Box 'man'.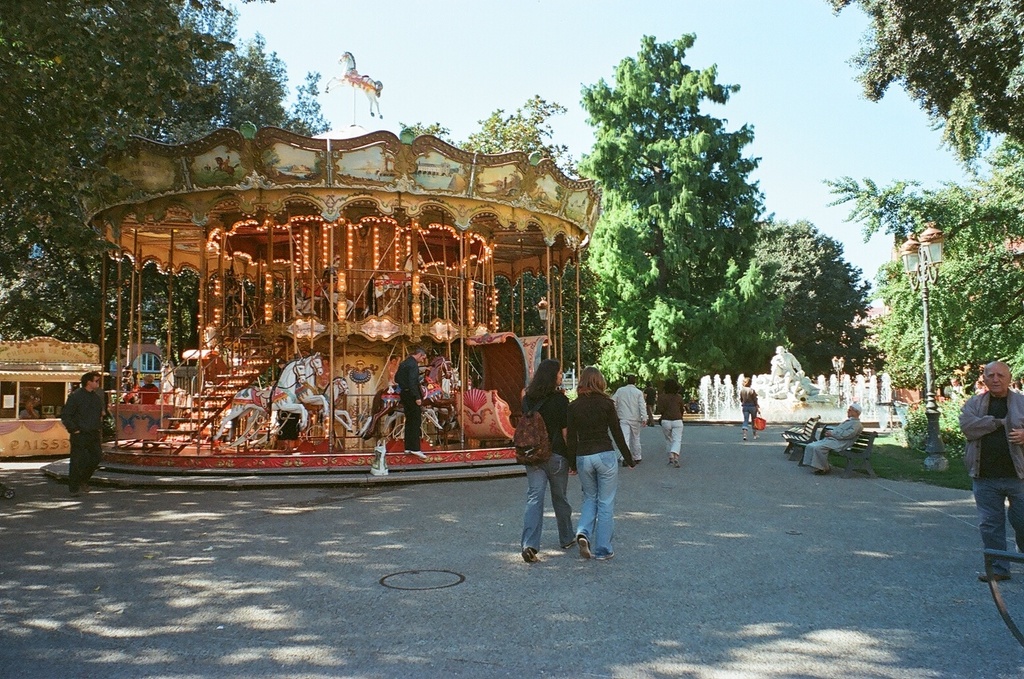
(left=60, top=370, right=105, bottom=497).
